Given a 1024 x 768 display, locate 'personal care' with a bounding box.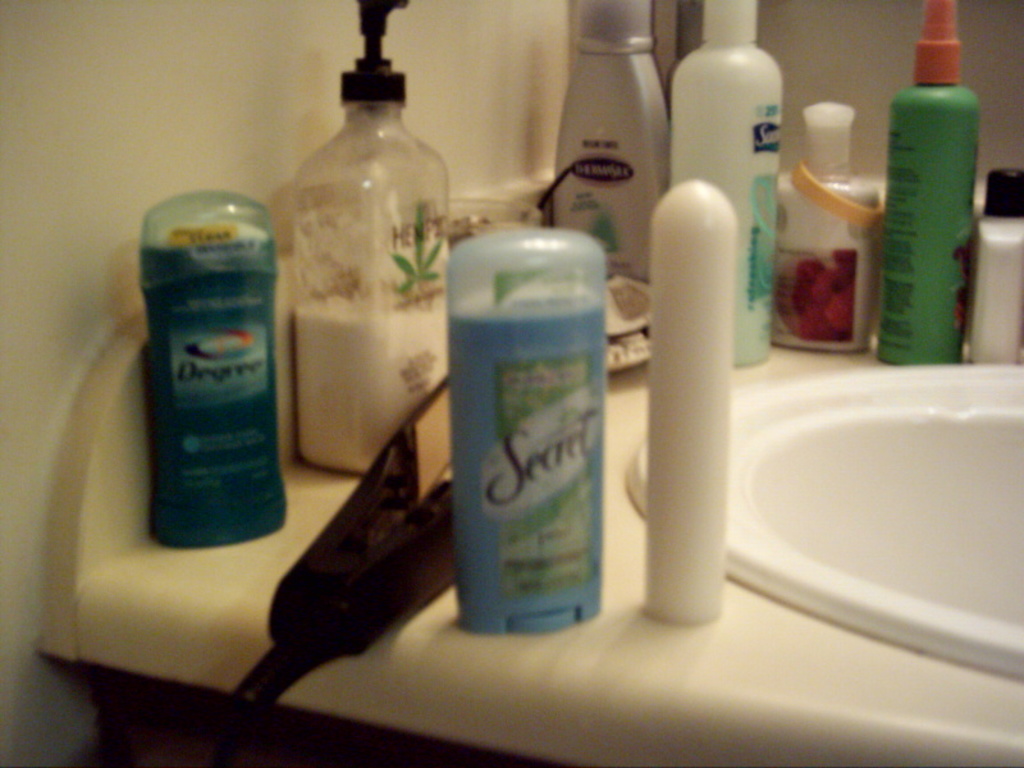
Located: (x1=559, y1=0, x2=676, y2=283).
